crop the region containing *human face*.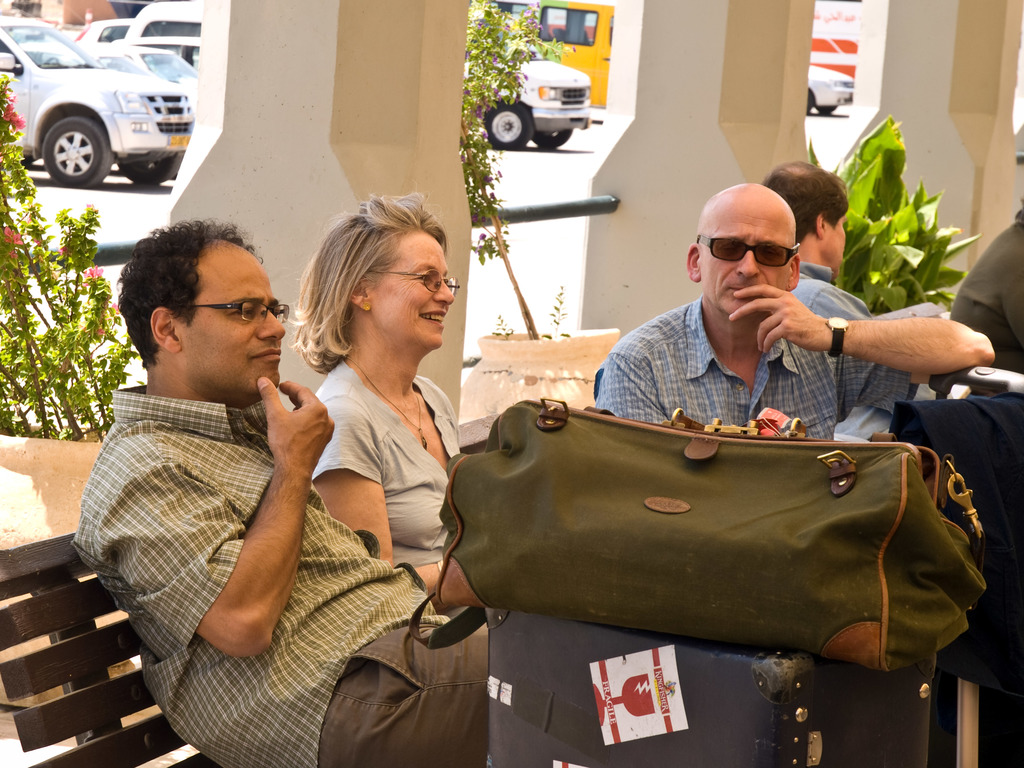
Crop region: 702 199 797 317.
